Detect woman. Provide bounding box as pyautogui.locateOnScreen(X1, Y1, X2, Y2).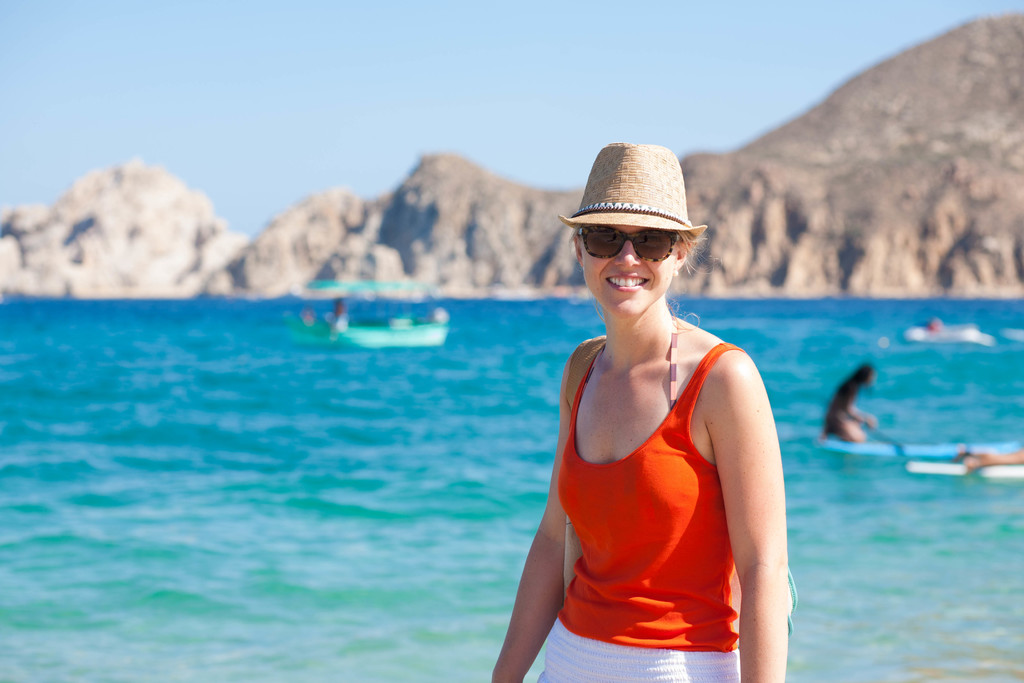
pyautogui.locateOnScreen(815, 366, 879, 436).
